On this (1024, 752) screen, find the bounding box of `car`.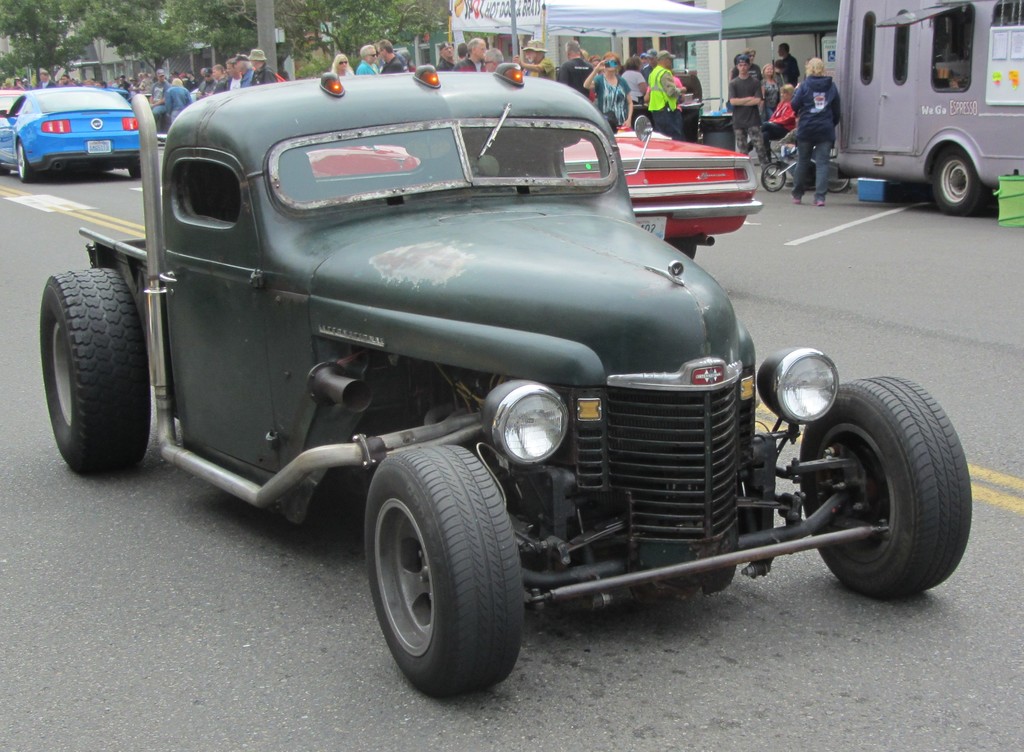
Bounding box: region(269, 112, 763, 271).
